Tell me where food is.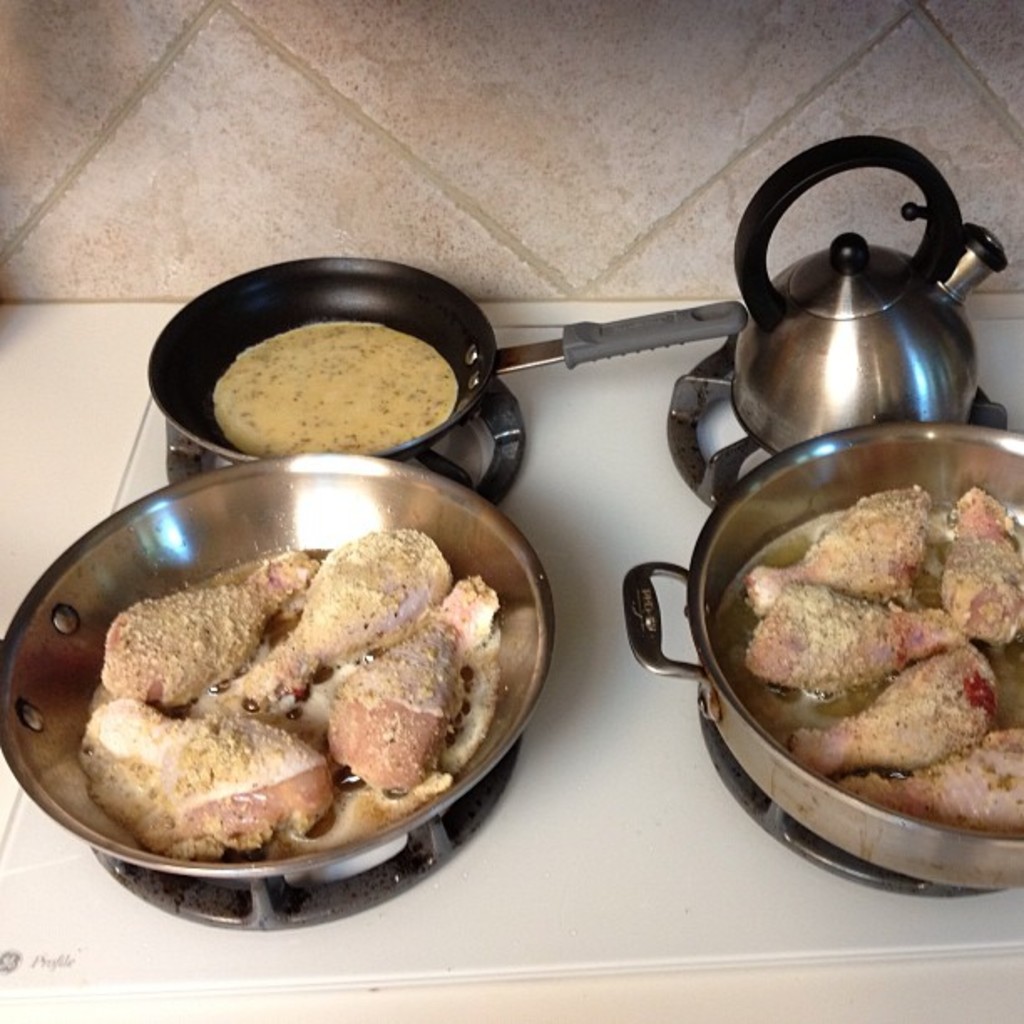
food is at bbox=[52, 520, 520, 887].
